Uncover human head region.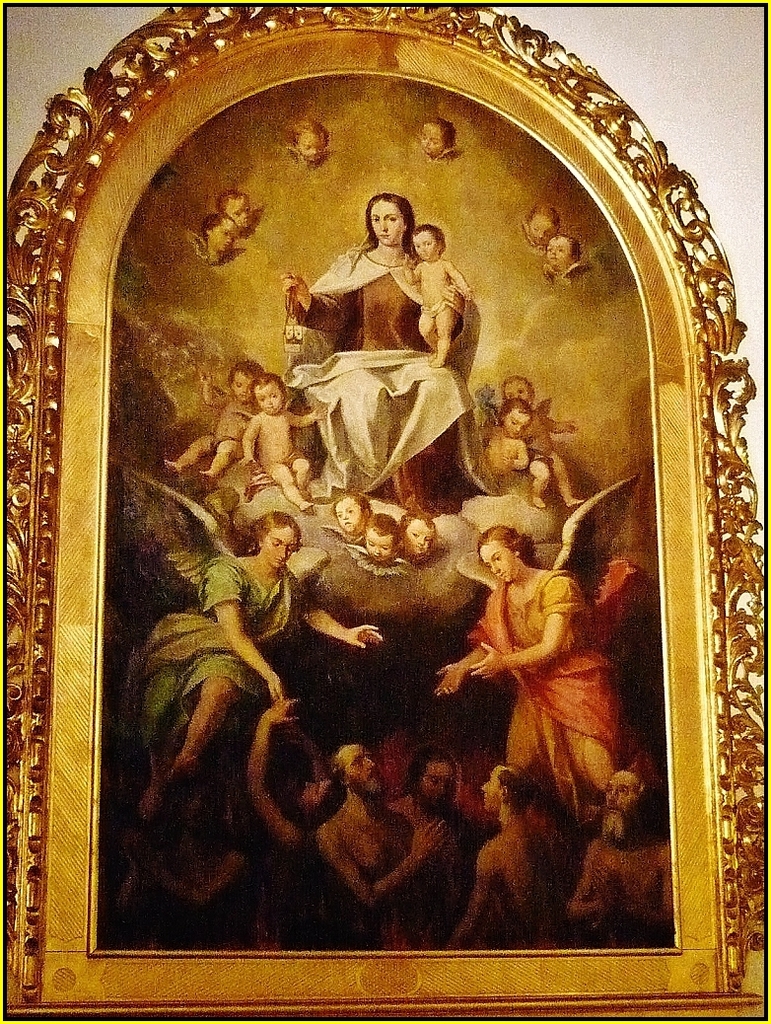
Uncovered: (546,235,580,270).
